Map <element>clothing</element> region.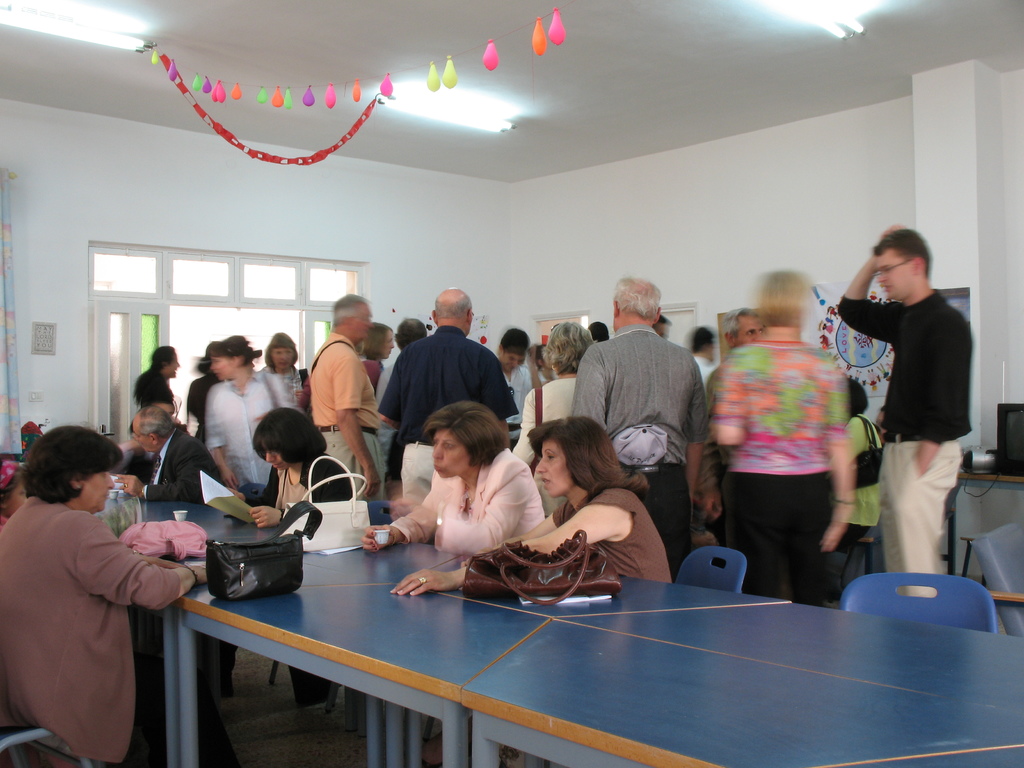
Mapped to (x1=475, y1=482, x2=675, y2=584).
